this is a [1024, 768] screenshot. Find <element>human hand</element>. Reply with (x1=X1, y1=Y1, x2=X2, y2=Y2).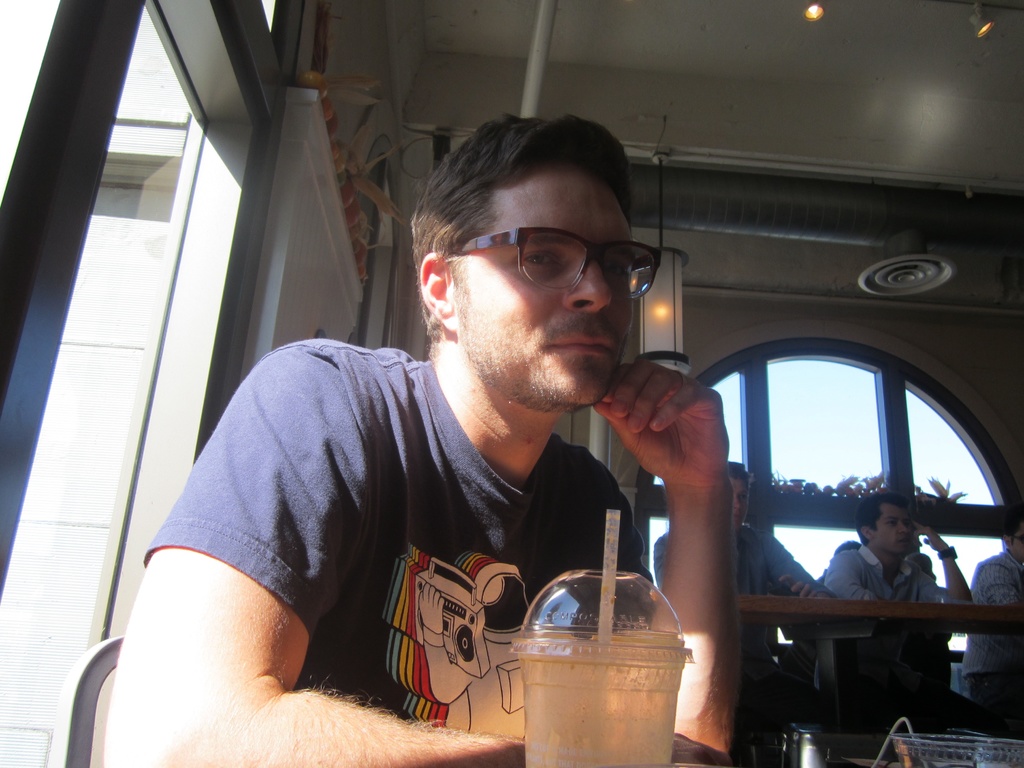
(x1=673, y1=732, x2=741, y2=767).
